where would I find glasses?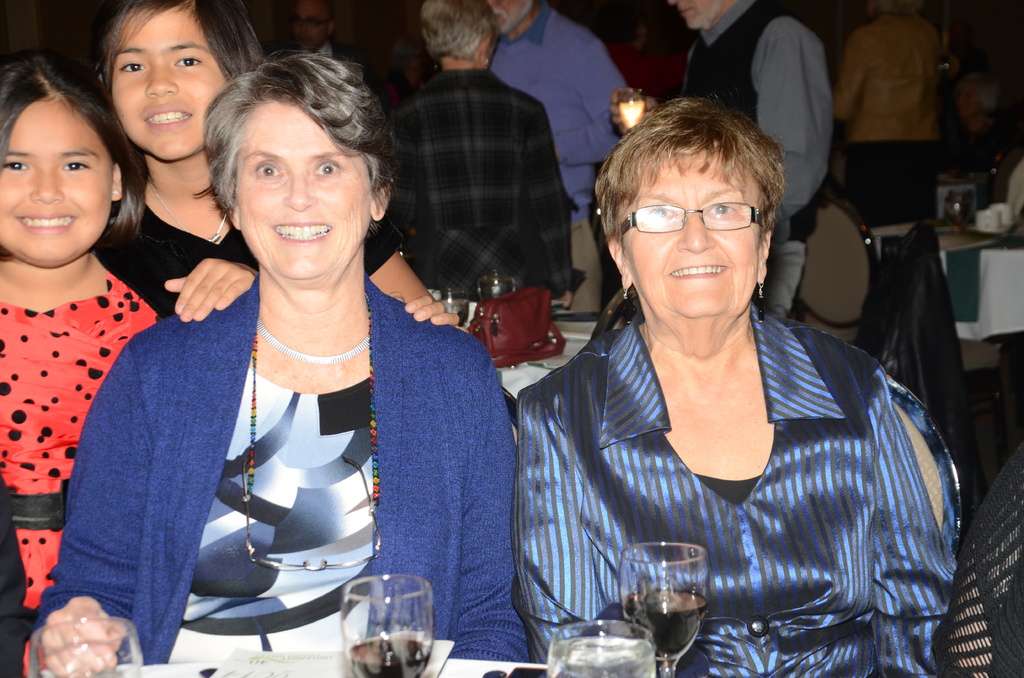
At detection(621, 190, 775, 238).
